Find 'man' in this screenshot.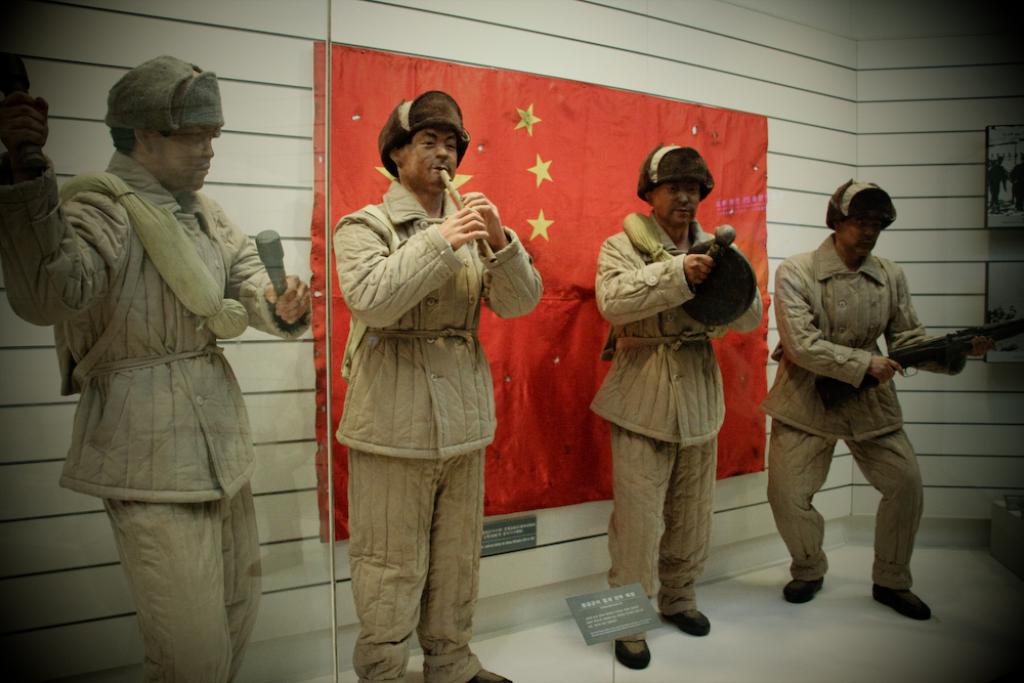
The bounding box for 'man' is <region>770, 179, 996, 599</region>.
